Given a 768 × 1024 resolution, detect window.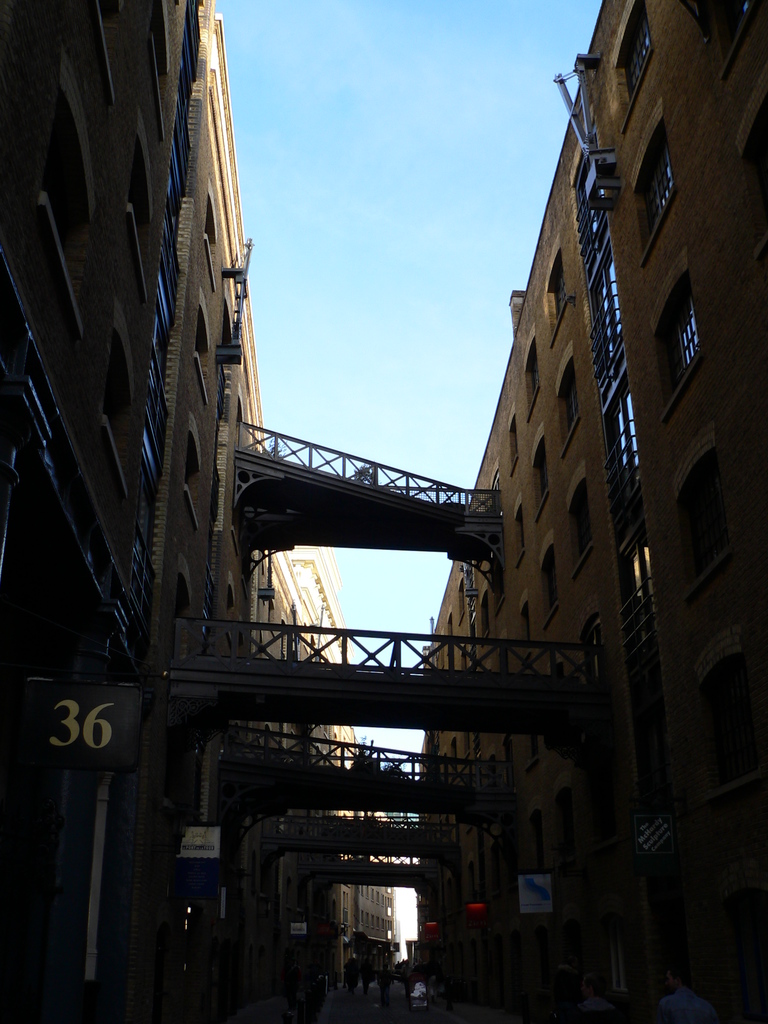
<box>184,431,204,502</box>.
